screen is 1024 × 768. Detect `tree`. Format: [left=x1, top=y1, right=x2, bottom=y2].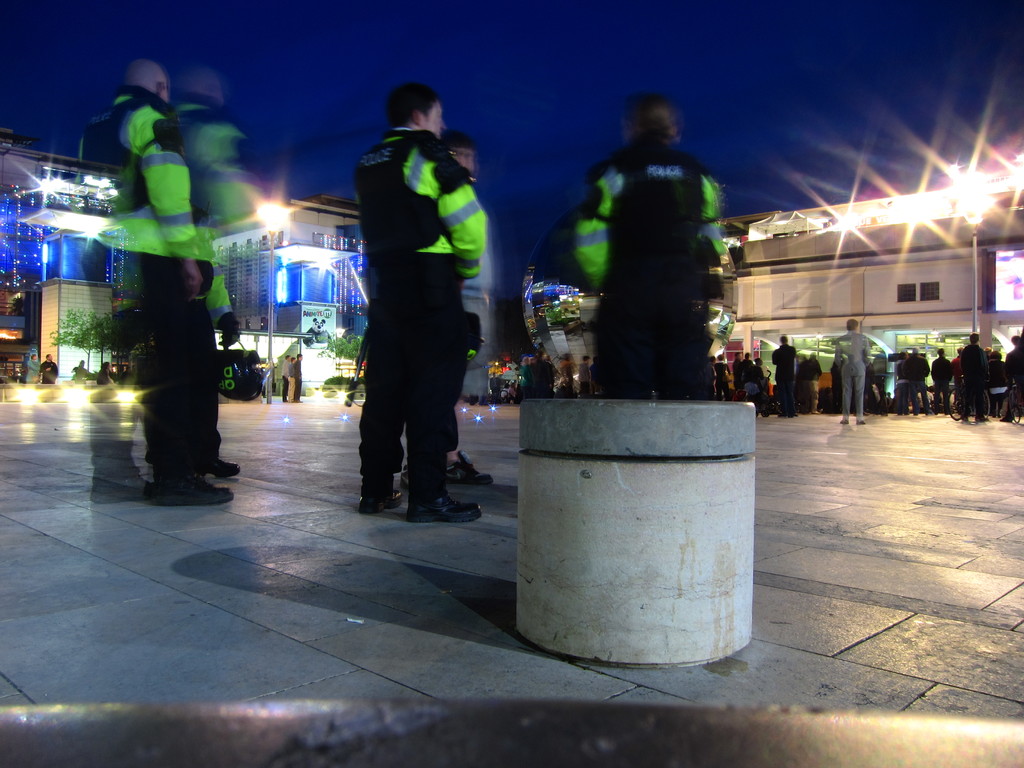
[left=313, top=340, right=365, bottom=392].
